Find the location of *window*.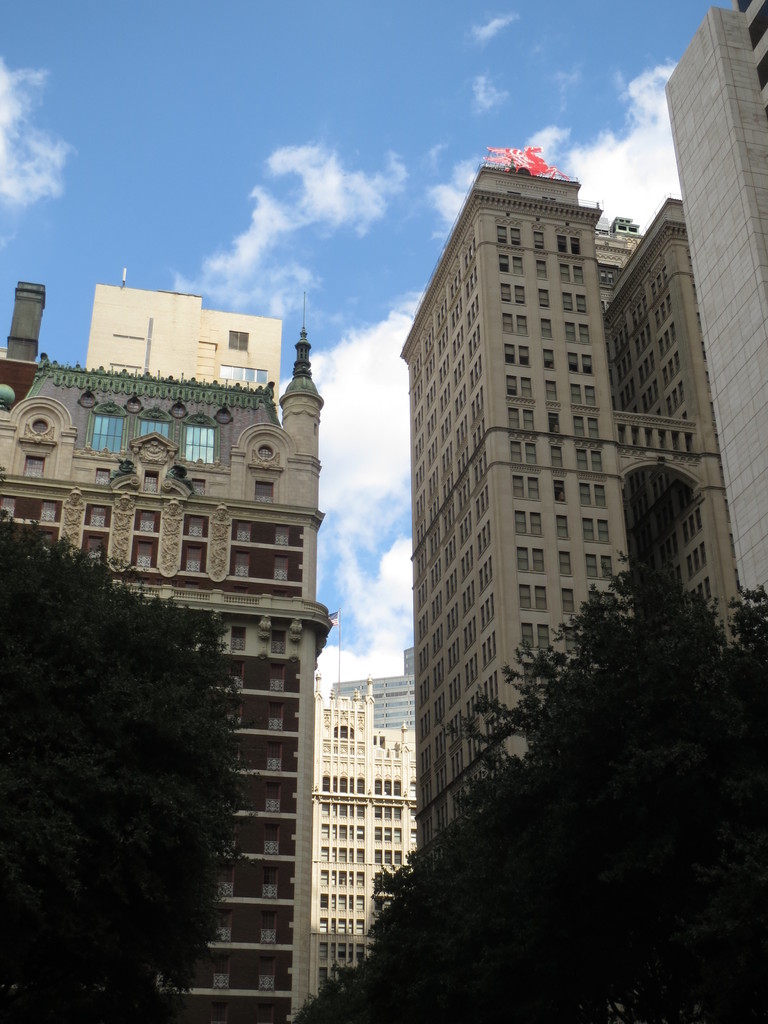
Location: {"left": 269, "top": 664, "right": 284, "bottom": 692}.
